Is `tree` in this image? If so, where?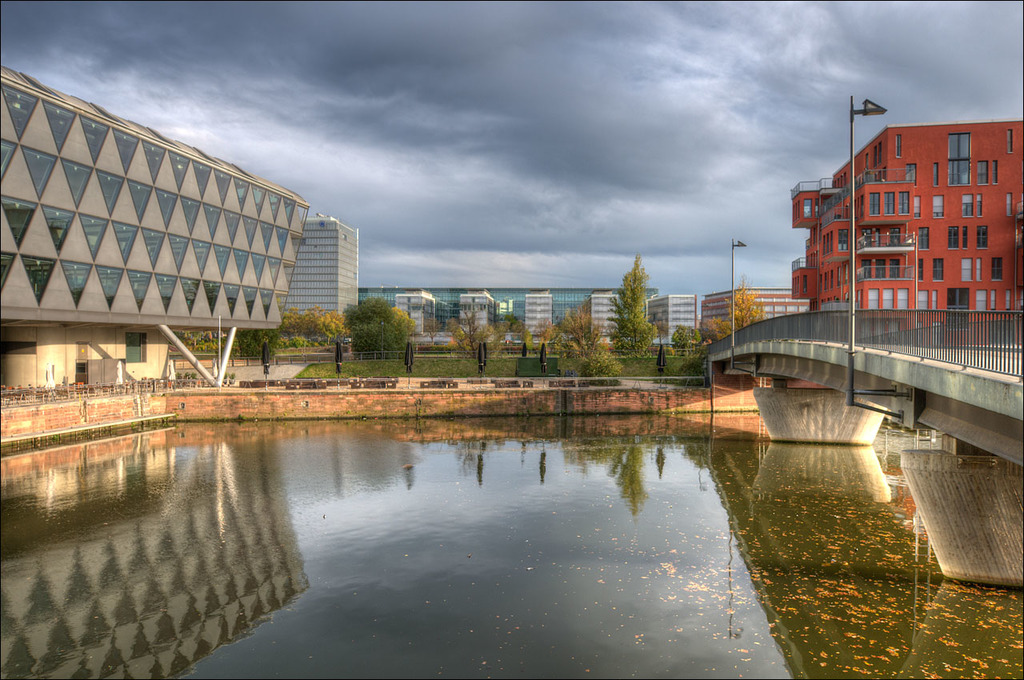
Yes, at 153:302:344:350.
